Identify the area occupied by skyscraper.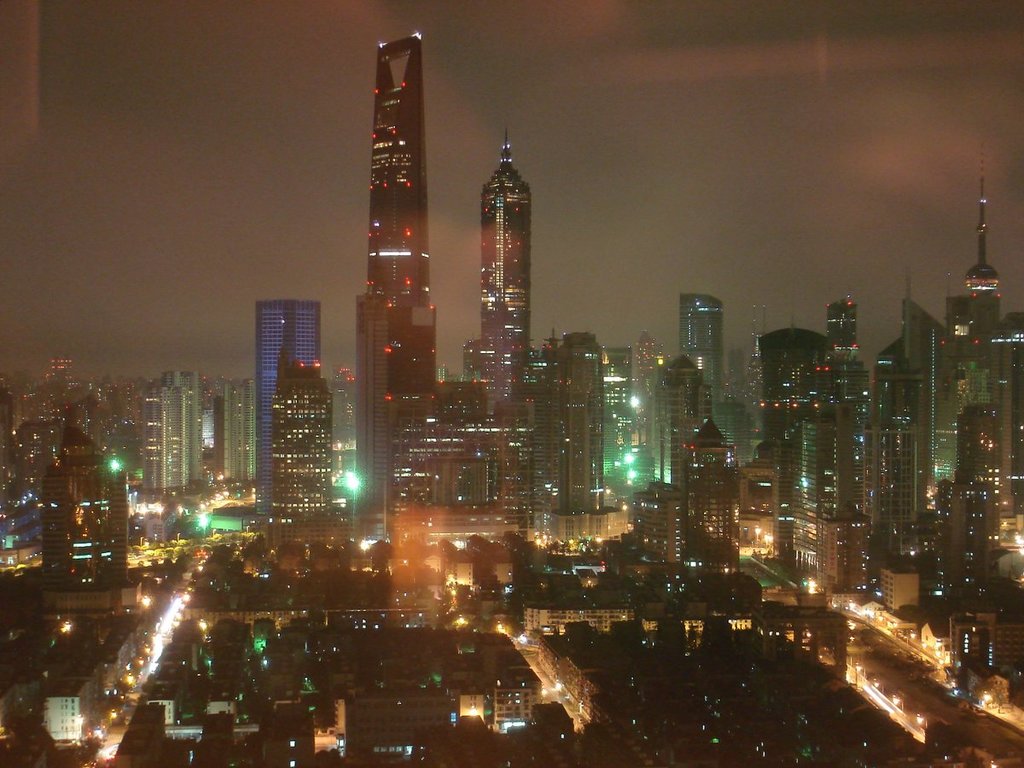
Area: 160:370:207:489.
